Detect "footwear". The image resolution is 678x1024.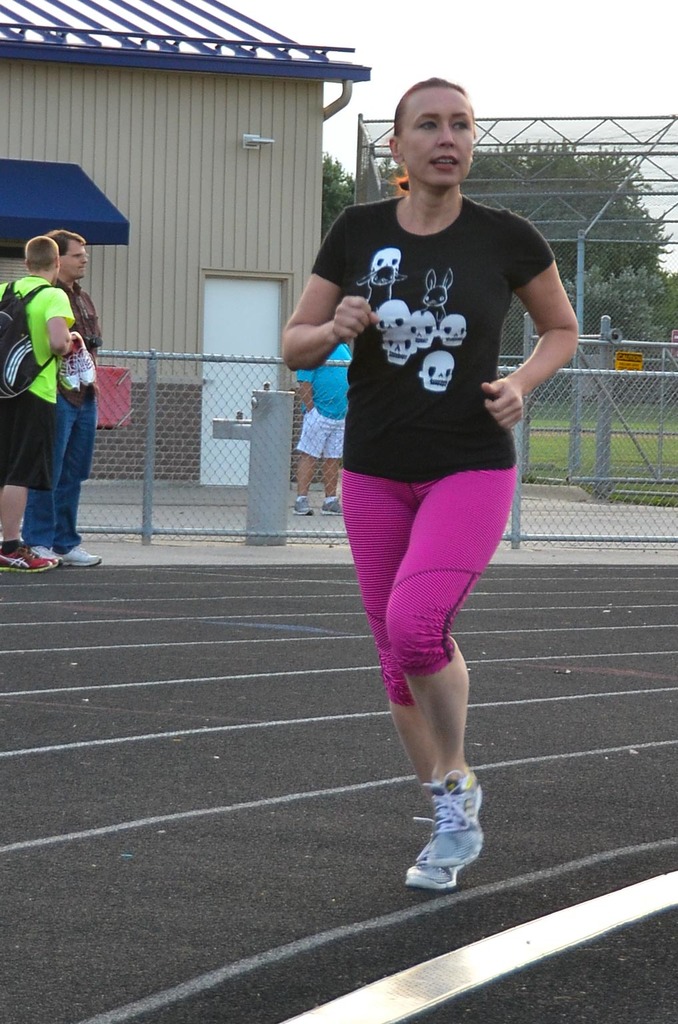
[left=321, top=497, right=342, bottom=518].
